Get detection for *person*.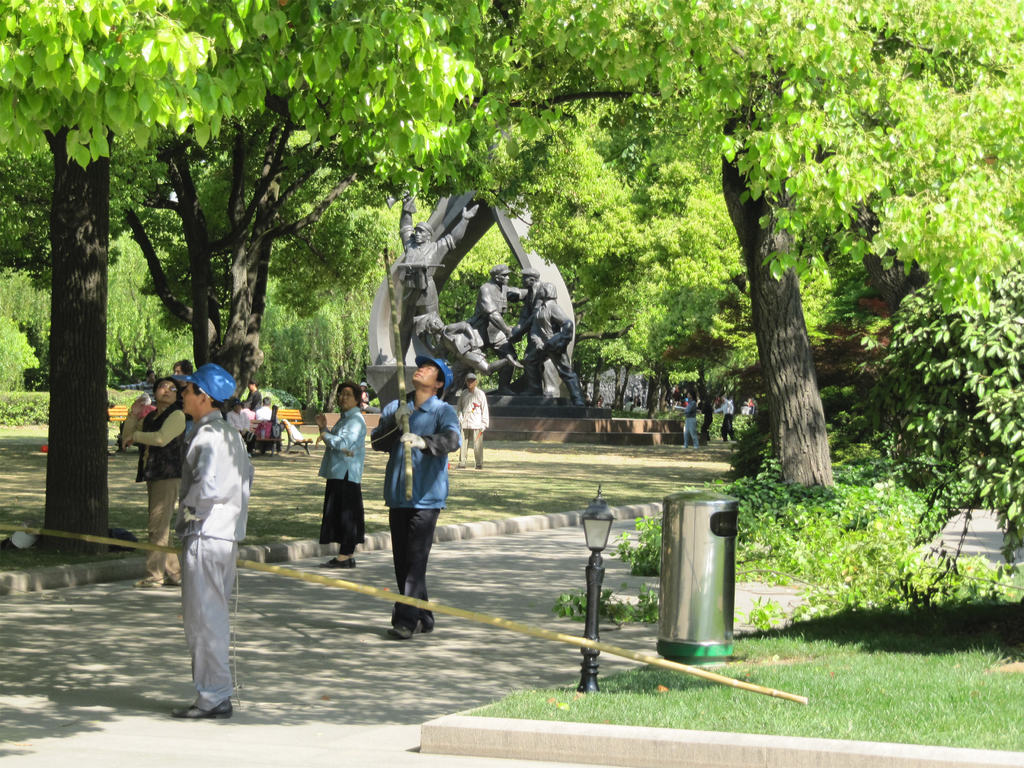
Detection: box(130, 379, 193, 584).
